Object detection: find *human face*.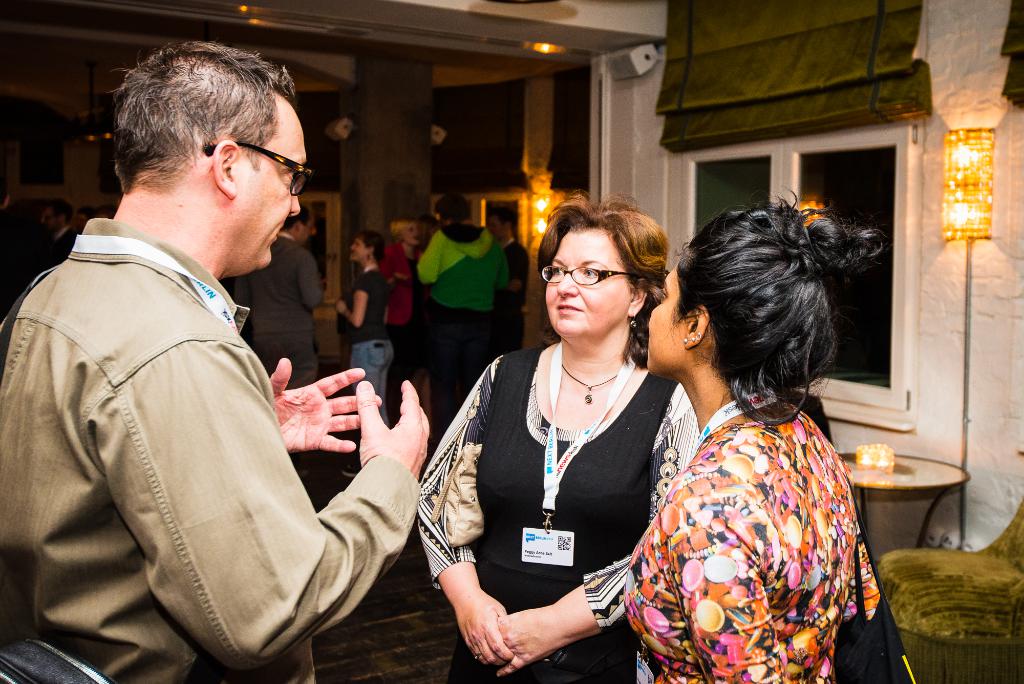
646:268:688:376.
